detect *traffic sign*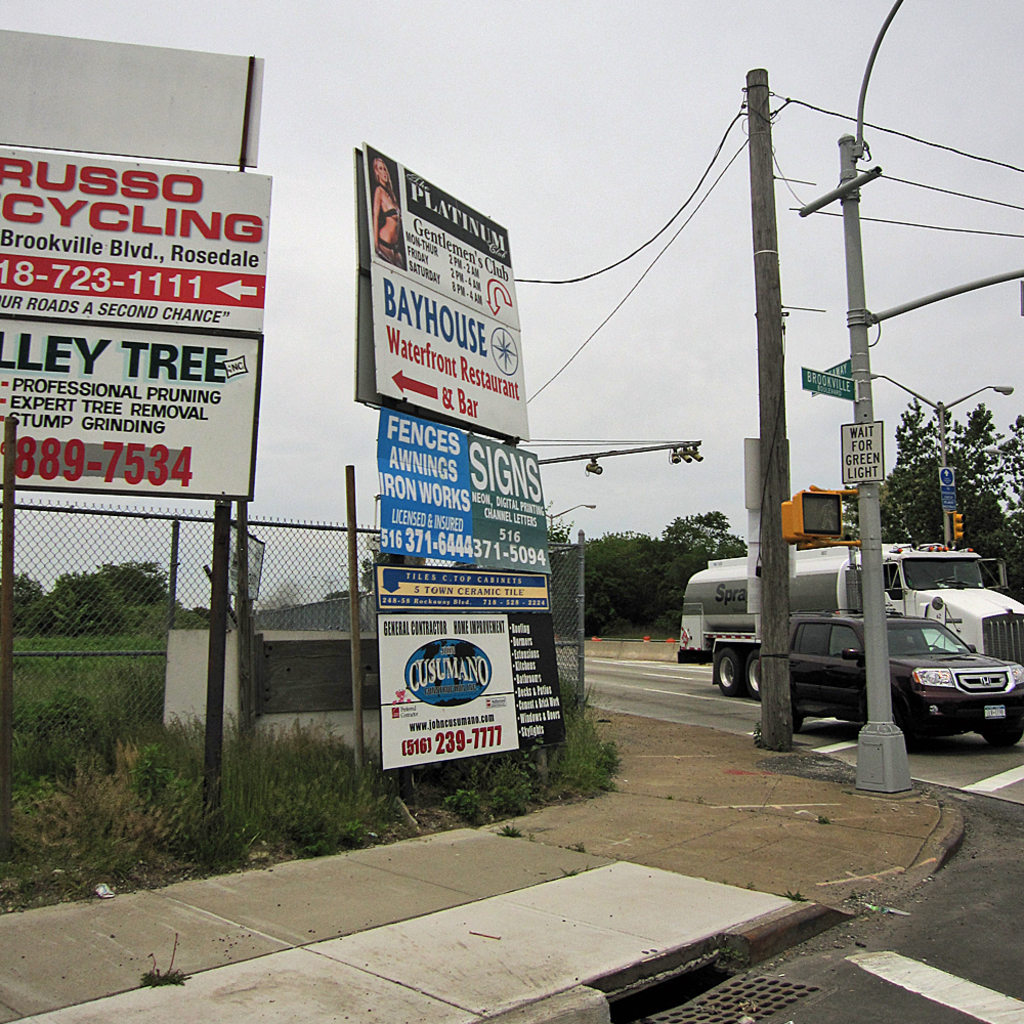
rect(796, 364, 856, 399)
